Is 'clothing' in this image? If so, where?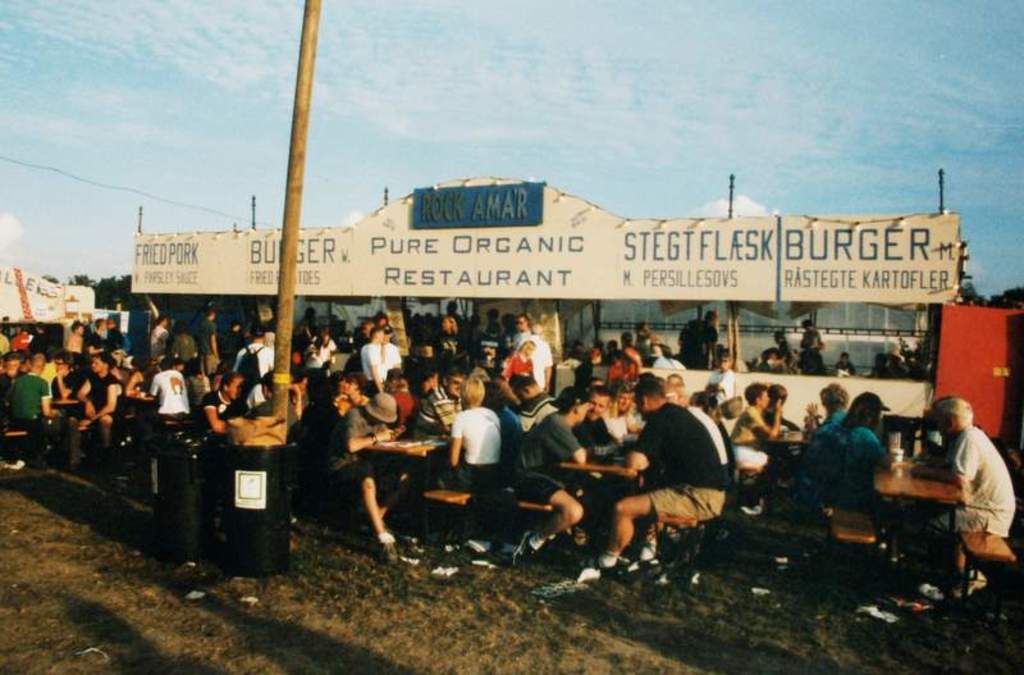
Yes, at 63,319,82,356.
